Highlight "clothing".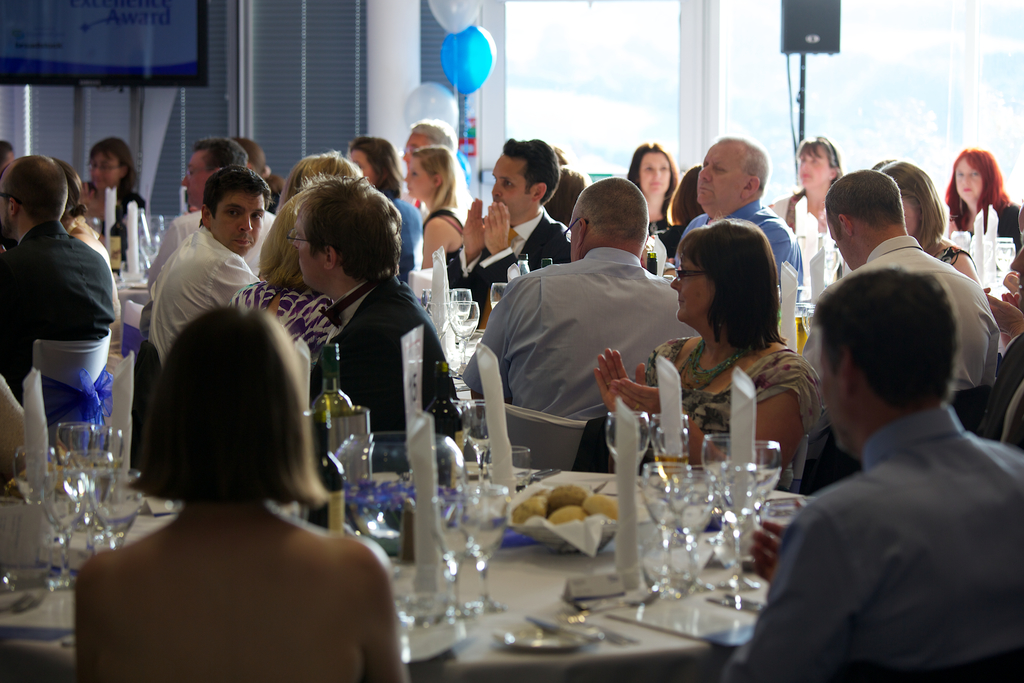
Highlighted region: 852 229 1005 400.
